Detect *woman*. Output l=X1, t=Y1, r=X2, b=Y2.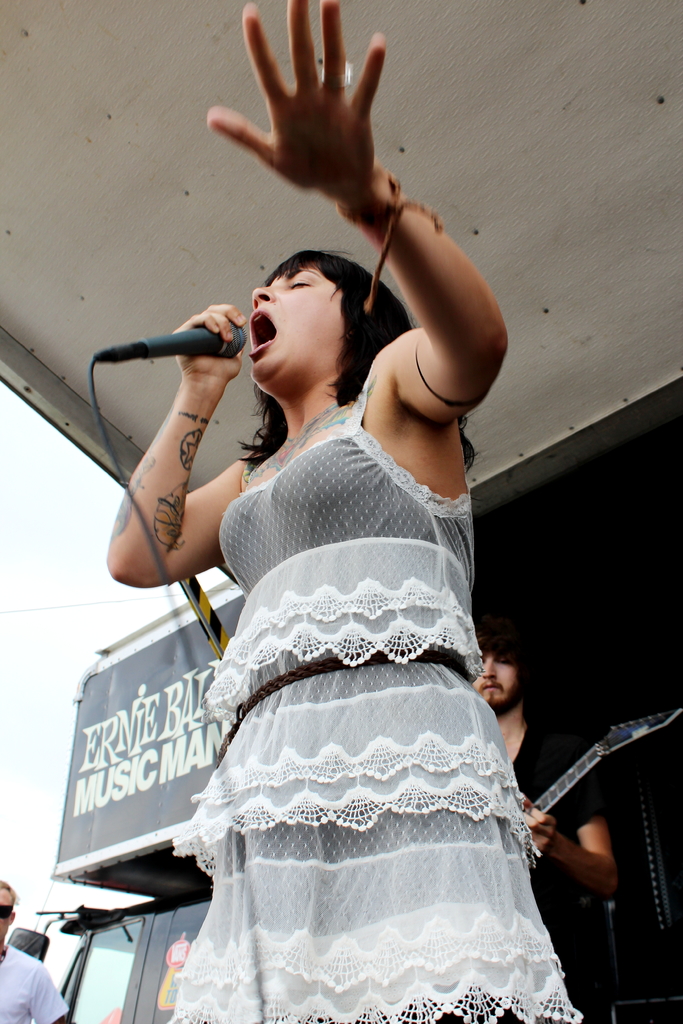
l=115, t=168, r=575, b=1023.
